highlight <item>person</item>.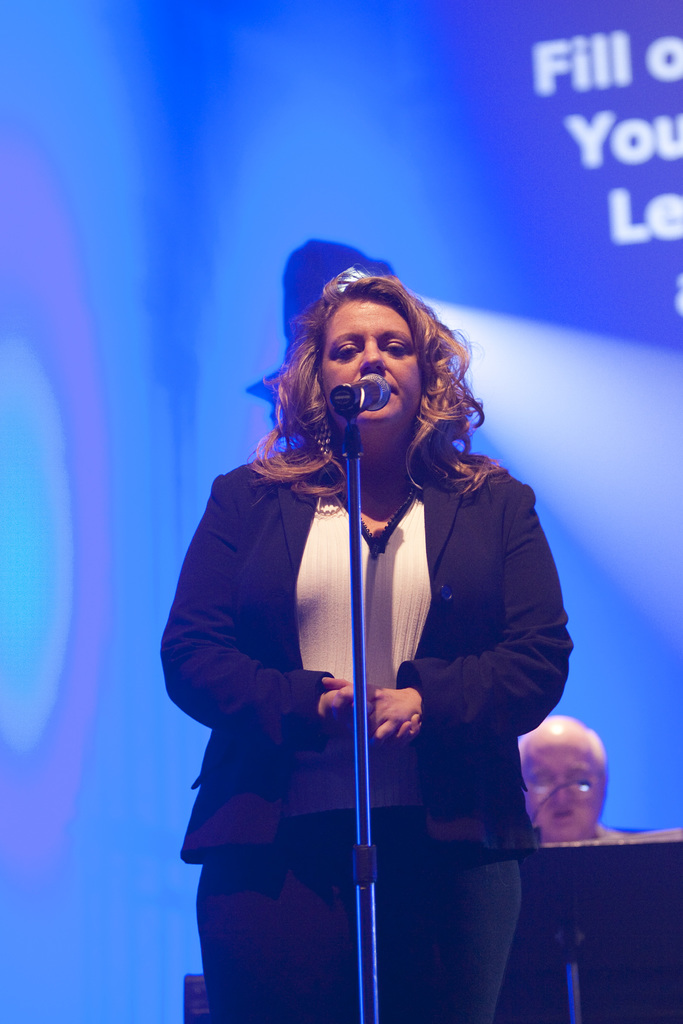
Highlighted region: <bbox>176, 248, 569, 1001</bbox>.
